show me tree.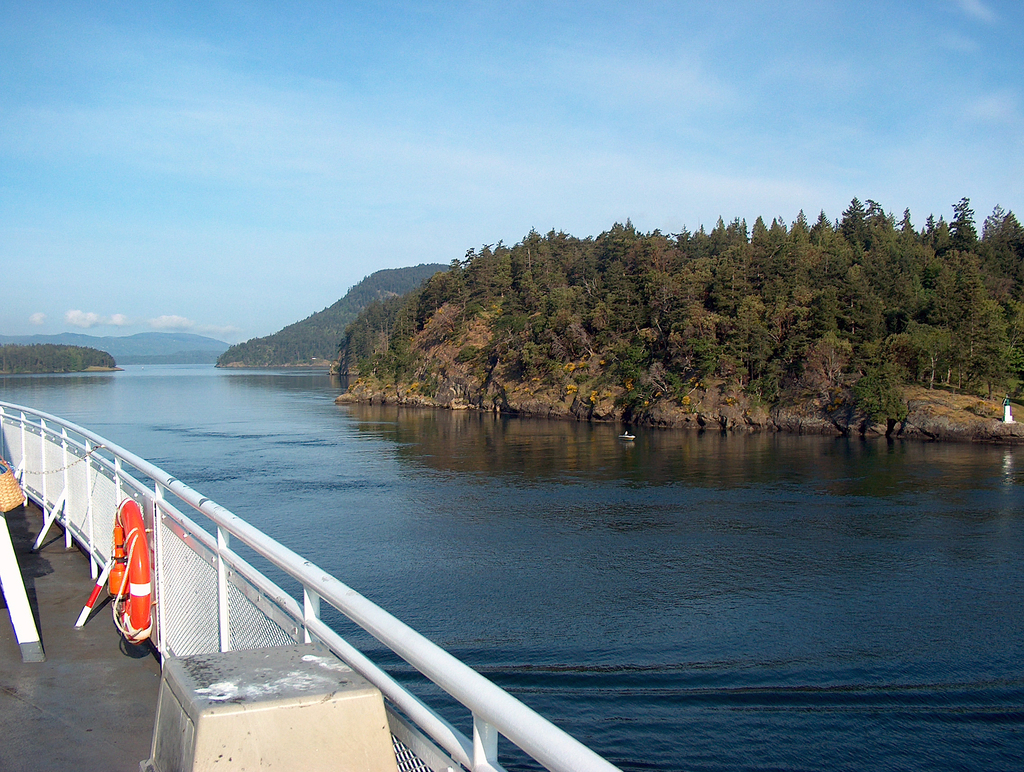
tree is here: crop(676, 228, 762, 377).
